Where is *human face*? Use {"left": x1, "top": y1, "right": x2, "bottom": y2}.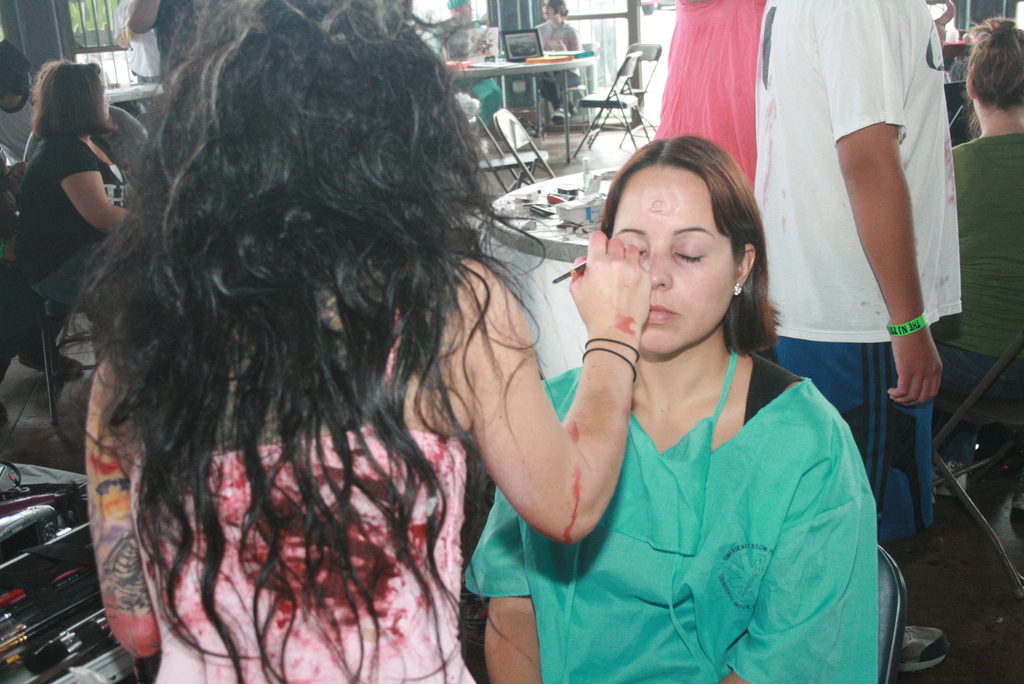
{"left": 611, "top": 165, "right": 735, "bottom": 356}.
